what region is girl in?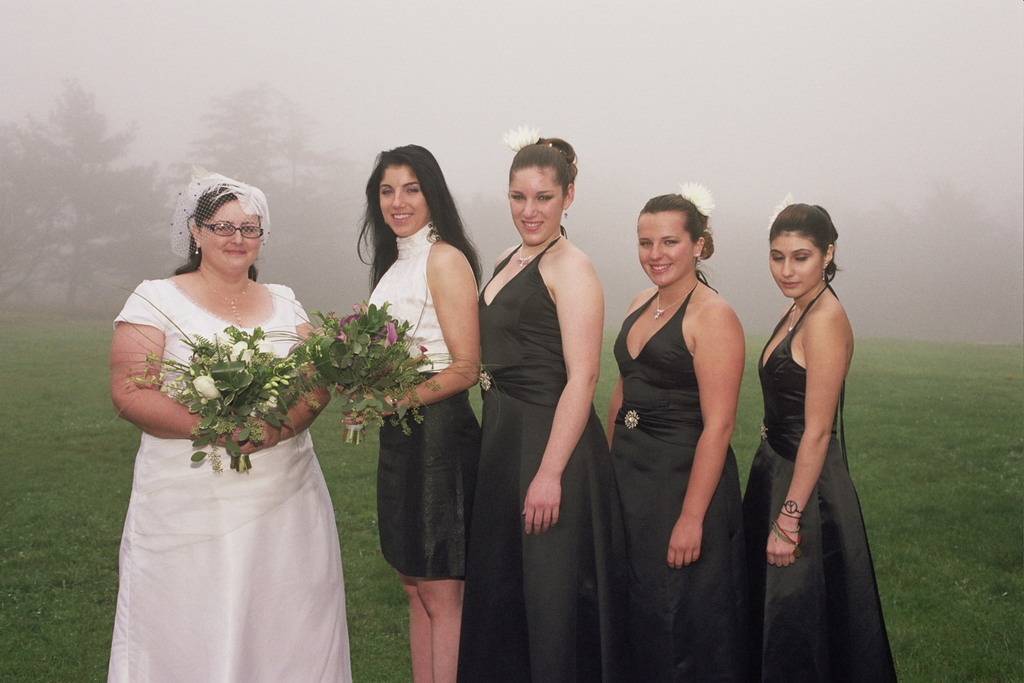
{"left": 109, "top": 181, "right": 351, "bottom": 682}.
